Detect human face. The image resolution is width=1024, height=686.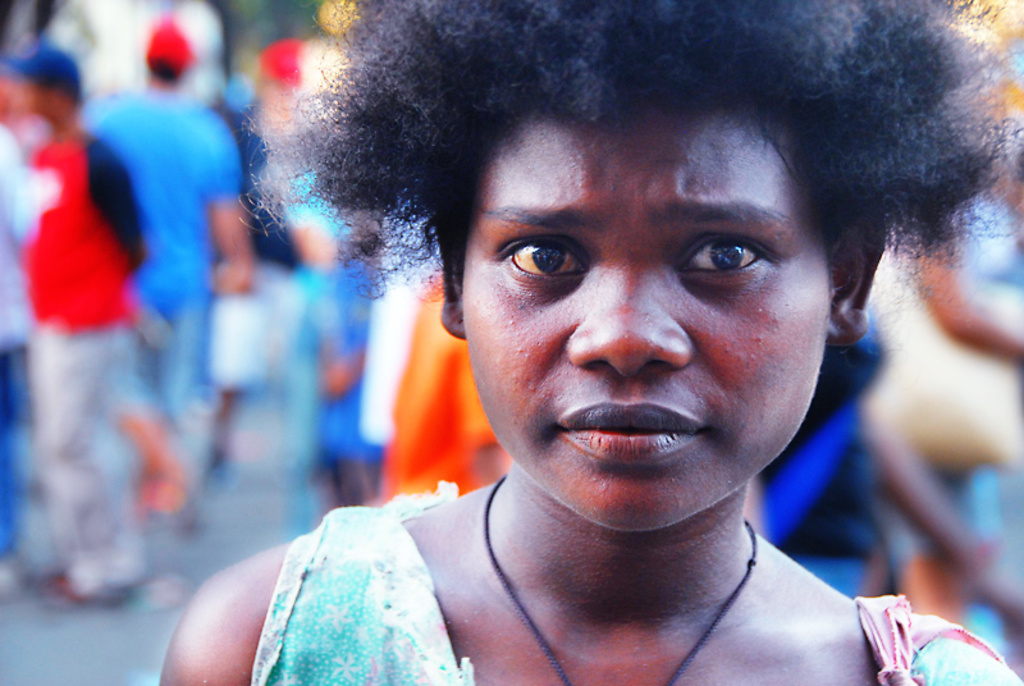
[left=461, top=108, right=828, bottom=530].
